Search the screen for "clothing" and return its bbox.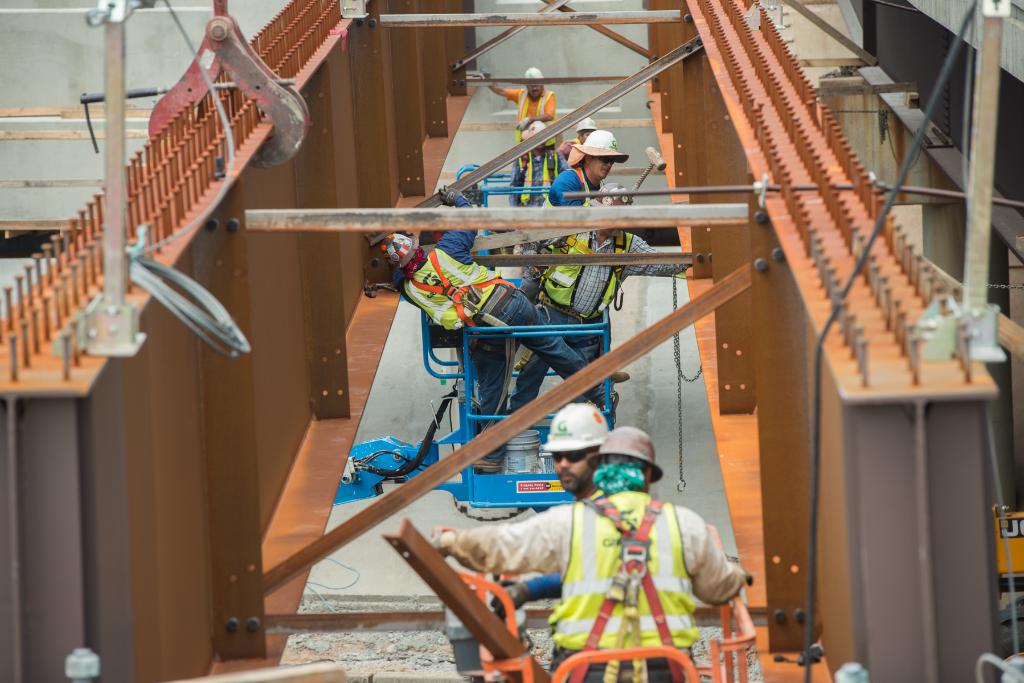
Found: pyautogui.locateOnScreen(509, 145, 558, 207).
